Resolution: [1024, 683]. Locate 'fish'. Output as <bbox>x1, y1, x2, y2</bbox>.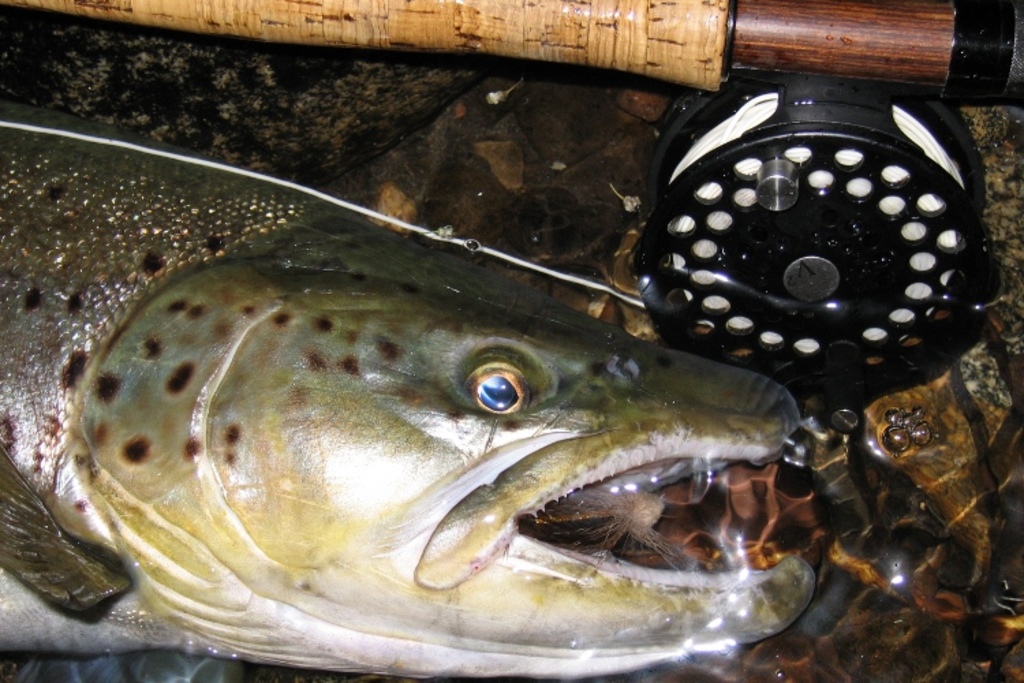
<bbox>55, 142, 845, 673</bbox>.
